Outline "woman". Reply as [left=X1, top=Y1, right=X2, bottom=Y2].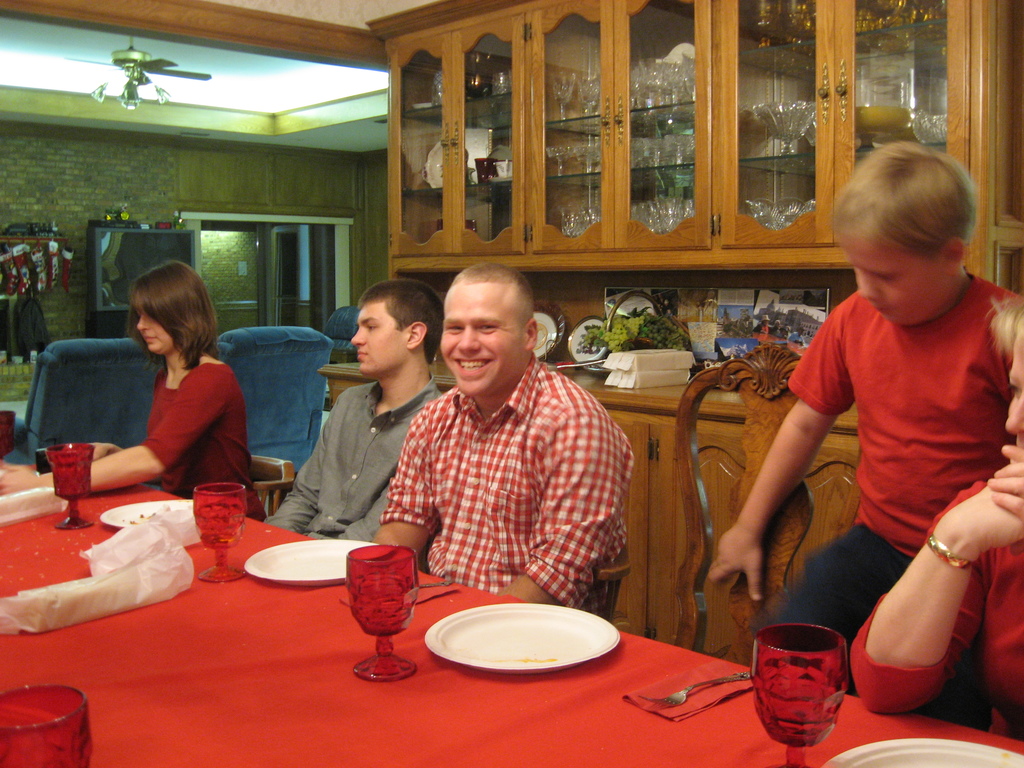
[left=846, top=288, right=1023, bottom=742].
